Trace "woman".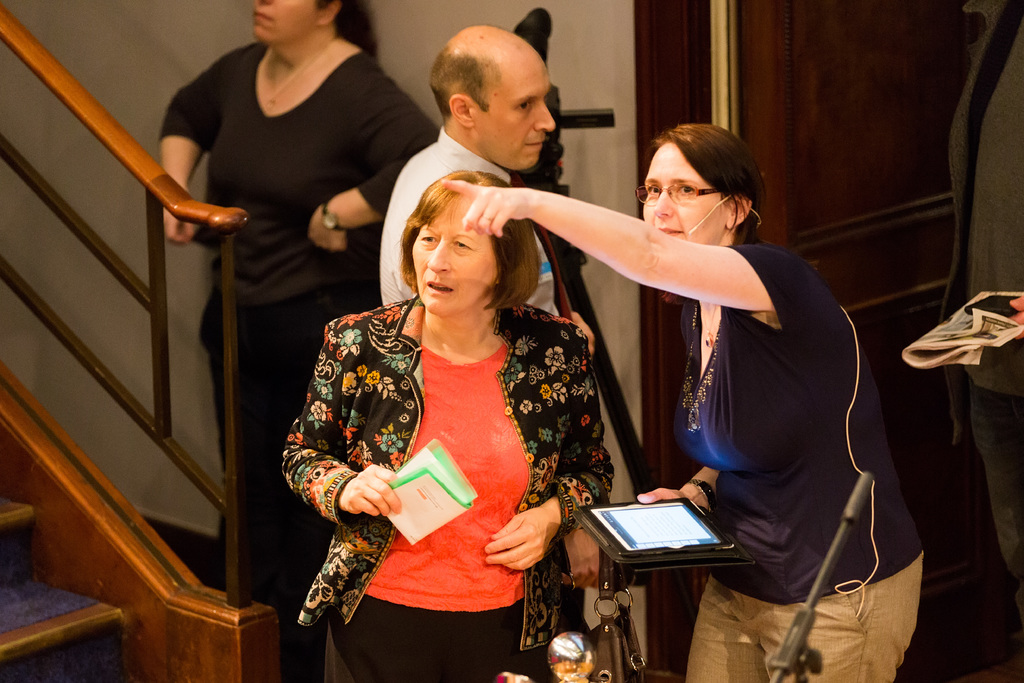
Traced to <region>155, 0, 435, 682</region>.
